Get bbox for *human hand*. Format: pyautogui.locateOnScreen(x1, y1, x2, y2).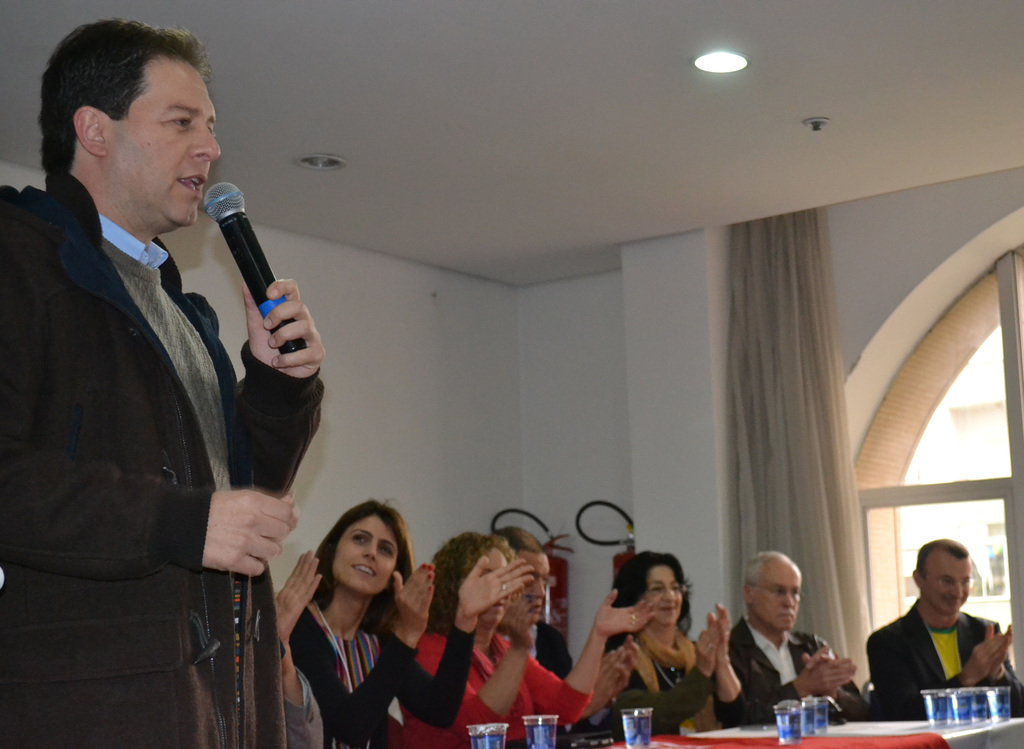
pyautogui.locateOnScreen(706, 602, 733, 662).
